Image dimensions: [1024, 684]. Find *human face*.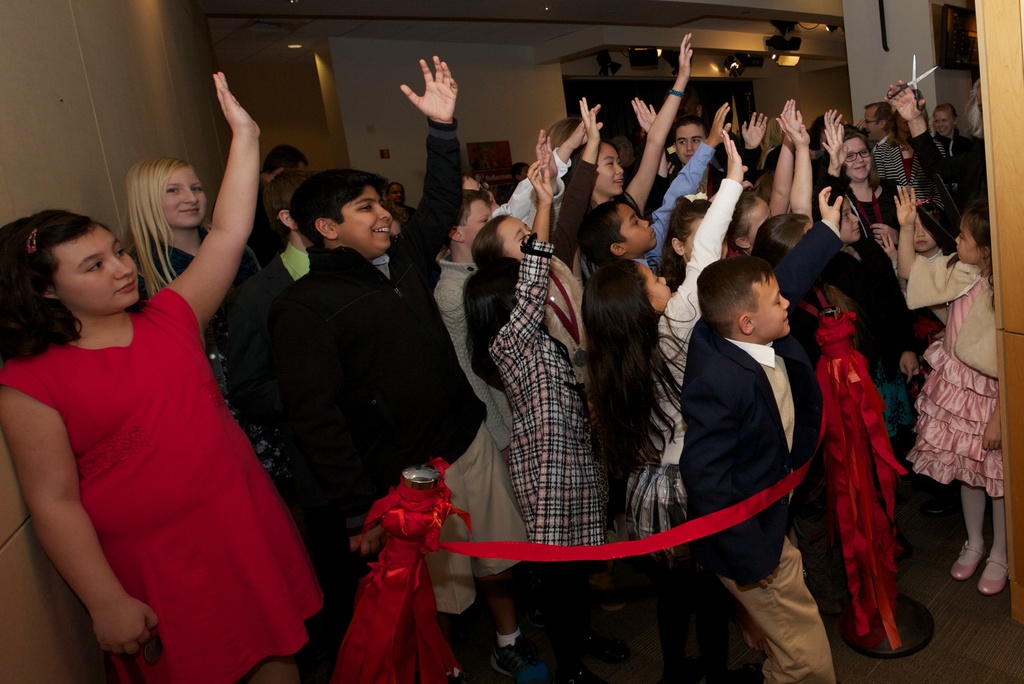
[left=675, top=123, right=703, bottom=164].
